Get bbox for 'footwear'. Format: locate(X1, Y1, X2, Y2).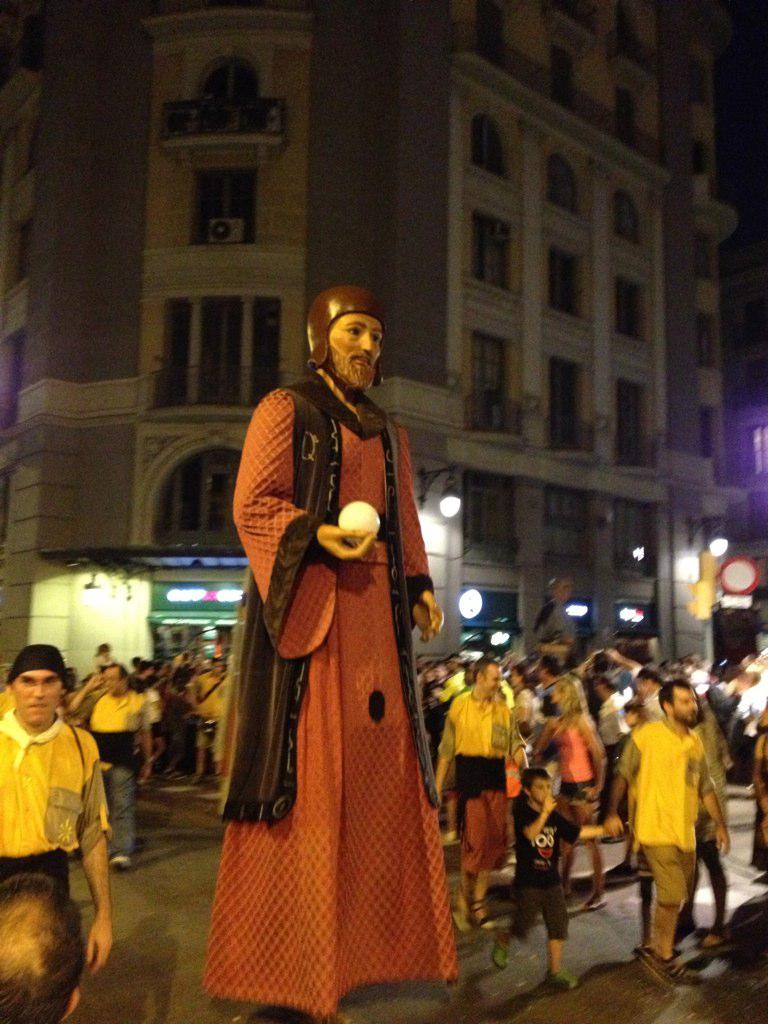
locate(492, 940, 511, 969).
